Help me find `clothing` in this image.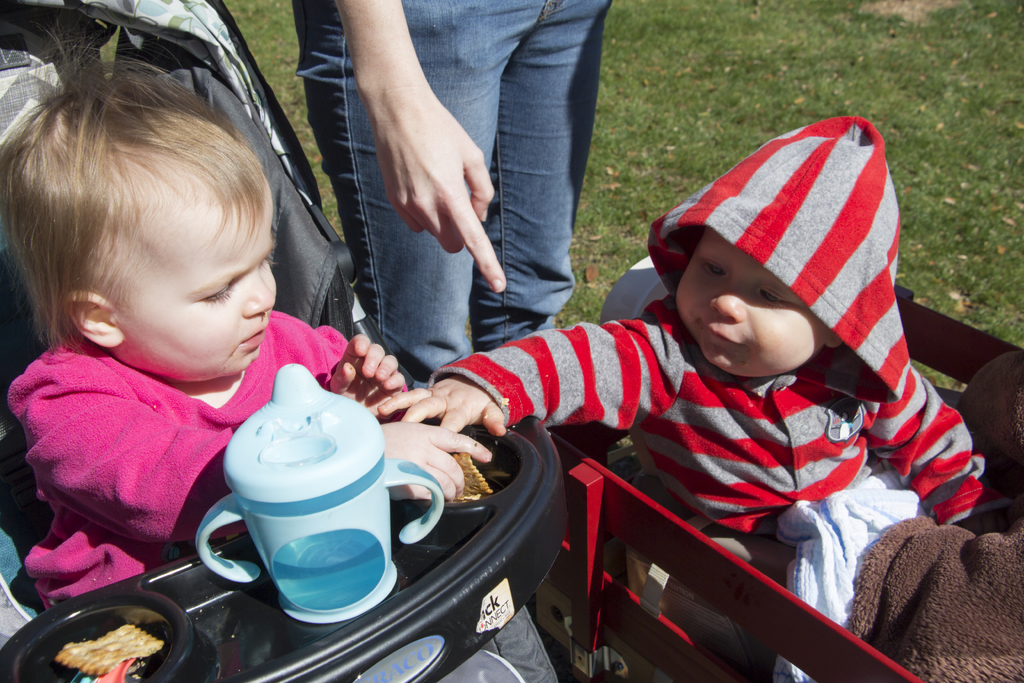
Found it: <bbox>4, 333, 349, 611</bbox>.
